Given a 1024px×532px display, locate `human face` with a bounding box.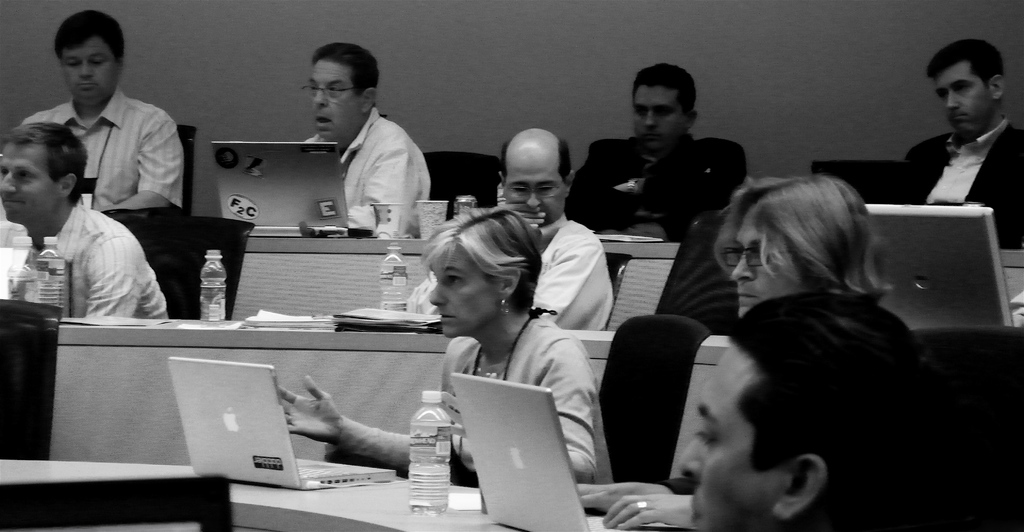
Located: (931, 61, 993, 137).
